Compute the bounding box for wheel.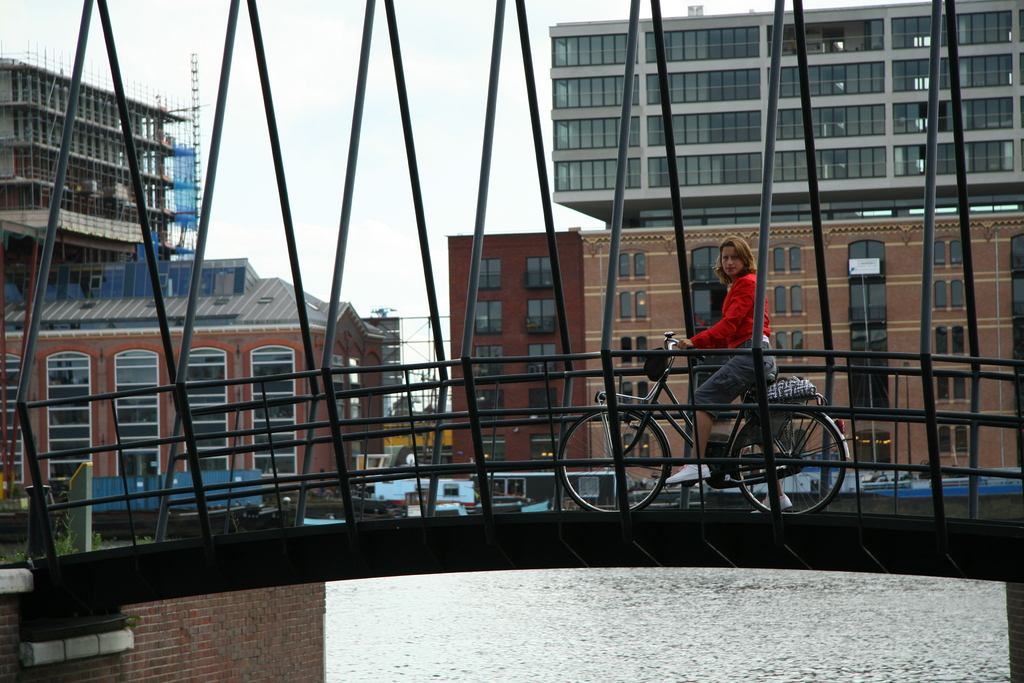
{"left": 558, "top": 403, "right": 673, "bottom": 515}.
